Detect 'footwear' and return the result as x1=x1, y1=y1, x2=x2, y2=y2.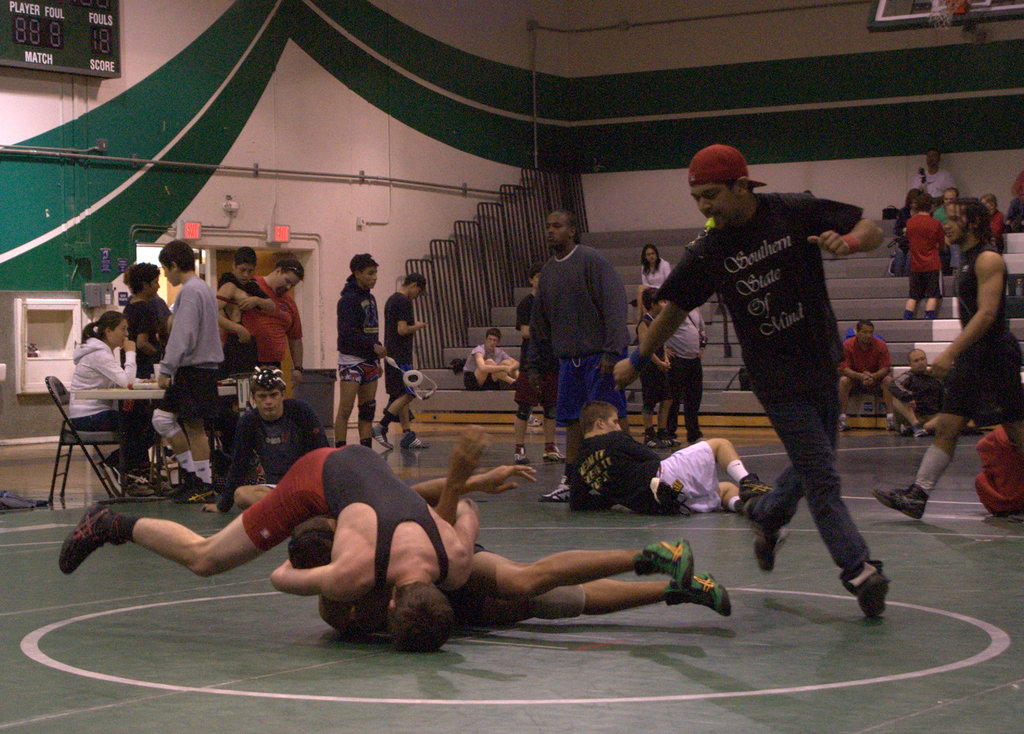
x1=372, y1=422, x2=392, y2=448.
